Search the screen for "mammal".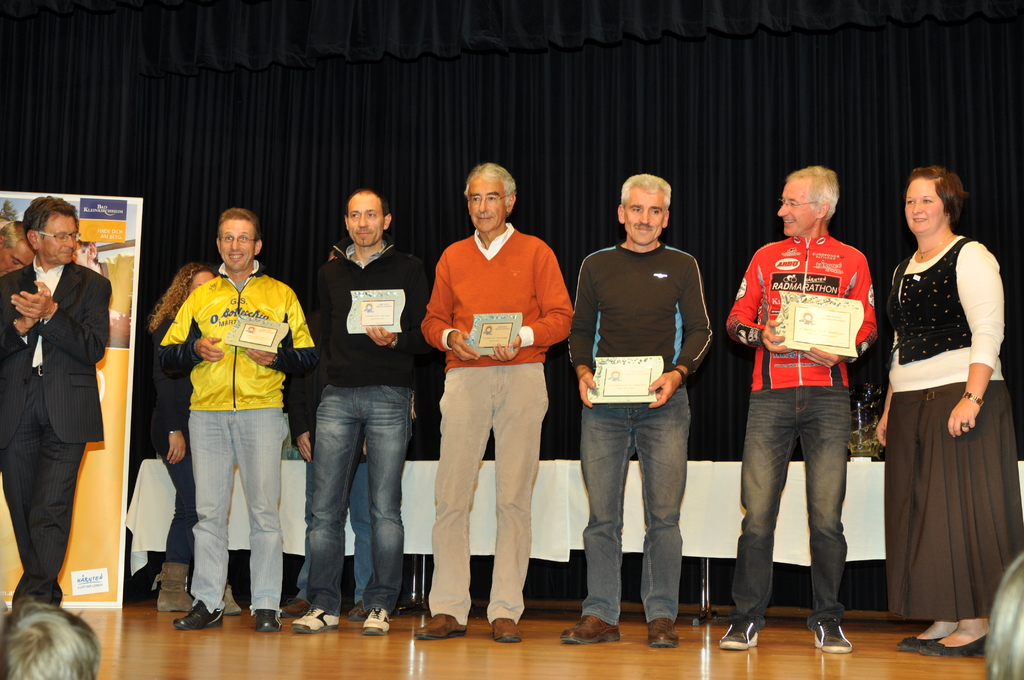
Found at detection(874, 164, 1023, 650).
